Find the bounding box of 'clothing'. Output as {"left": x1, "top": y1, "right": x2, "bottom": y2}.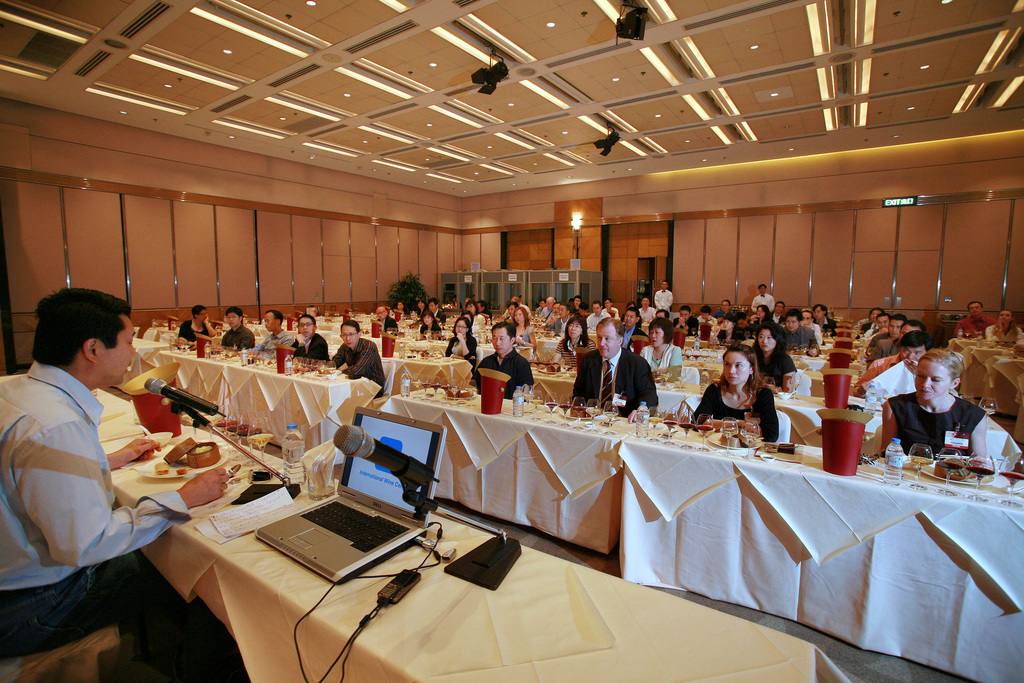
{"left": 856, "top": 348, "right": 901, "bottom": 393}.
